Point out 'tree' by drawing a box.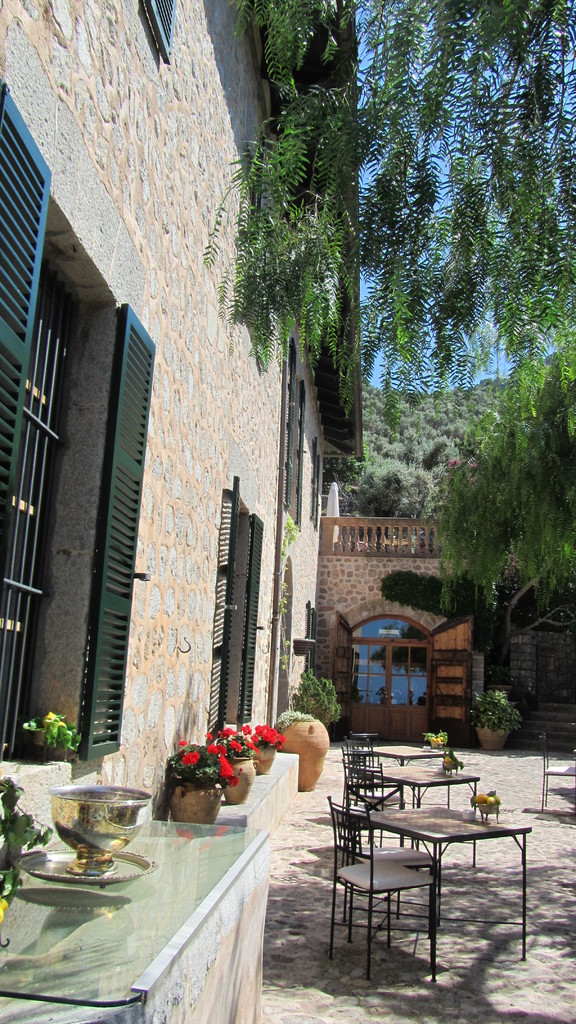
x1=213, y1=25, x2=541, y2=531.
